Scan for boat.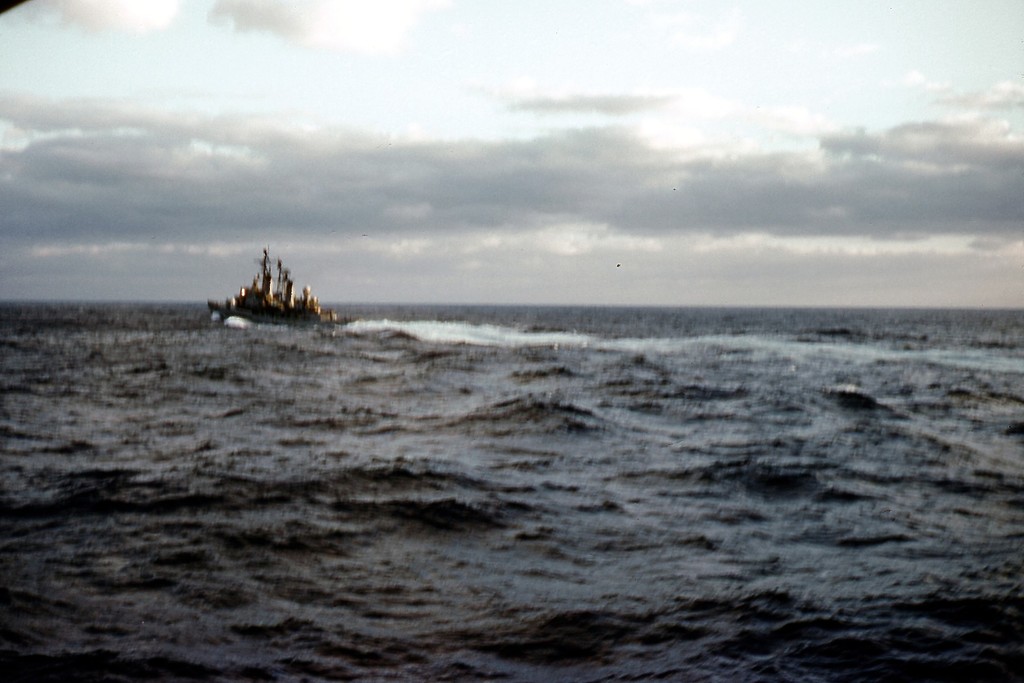
Scan result: Rect(202, 246, 334, 327).
